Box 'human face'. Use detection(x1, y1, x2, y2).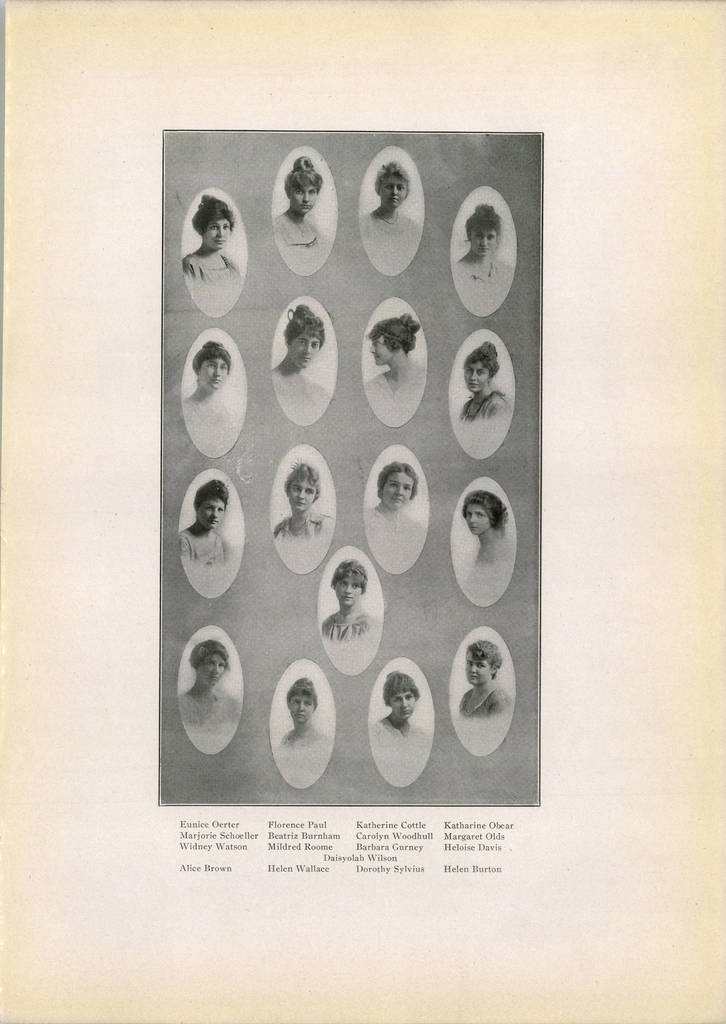
detection(464, 648, 490, 687).
